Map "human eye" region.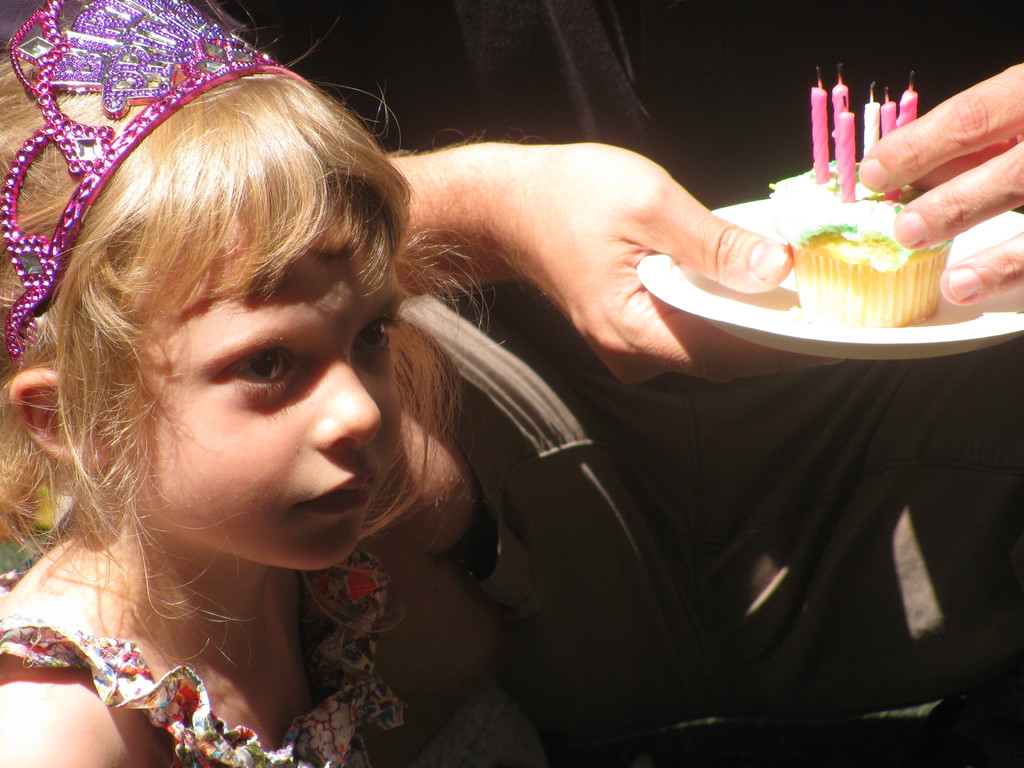
Mapped to bbox=[194, 342, 291, 417].
